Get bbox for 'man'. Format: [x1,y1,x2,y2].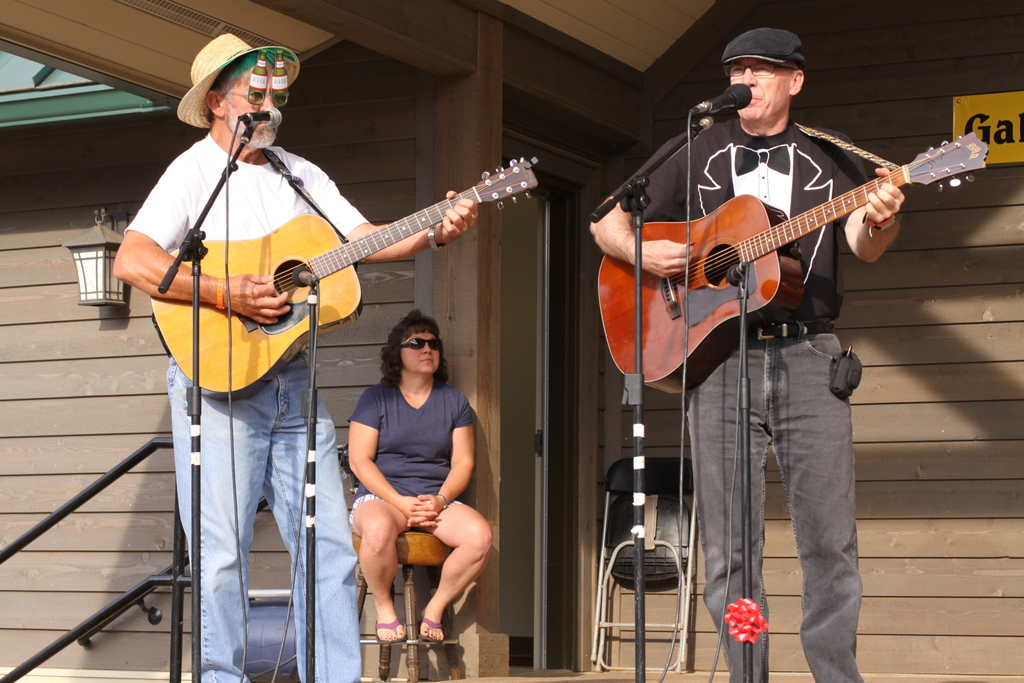
[115,33,476,682].
